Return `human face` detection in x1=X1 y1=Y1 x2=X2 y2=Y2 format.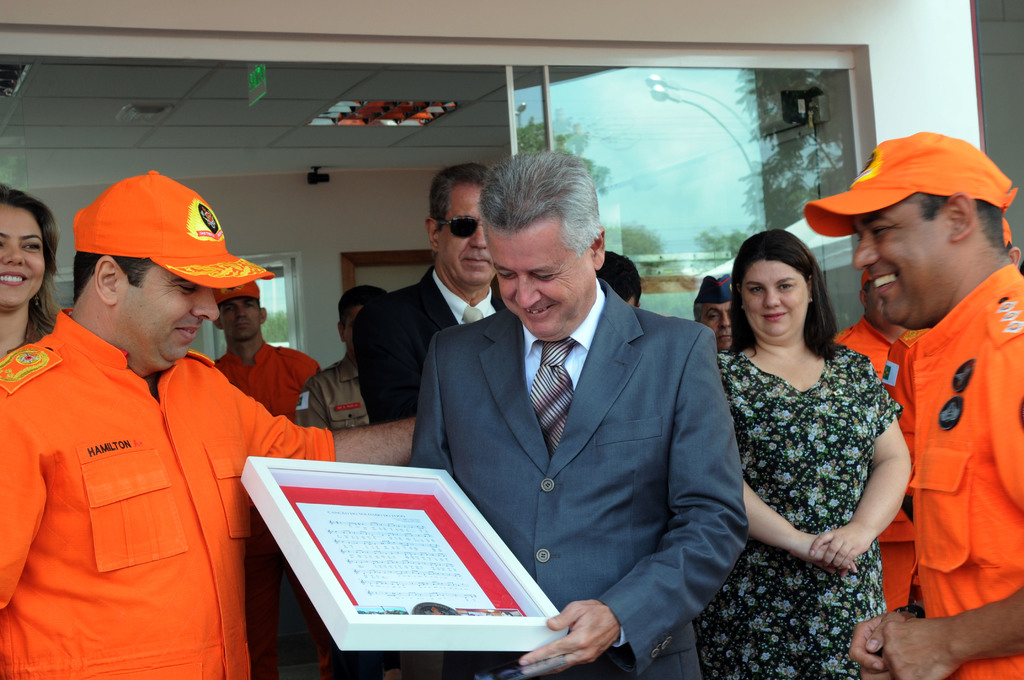
x1=867 y1=284 x2=884 y2=325.
